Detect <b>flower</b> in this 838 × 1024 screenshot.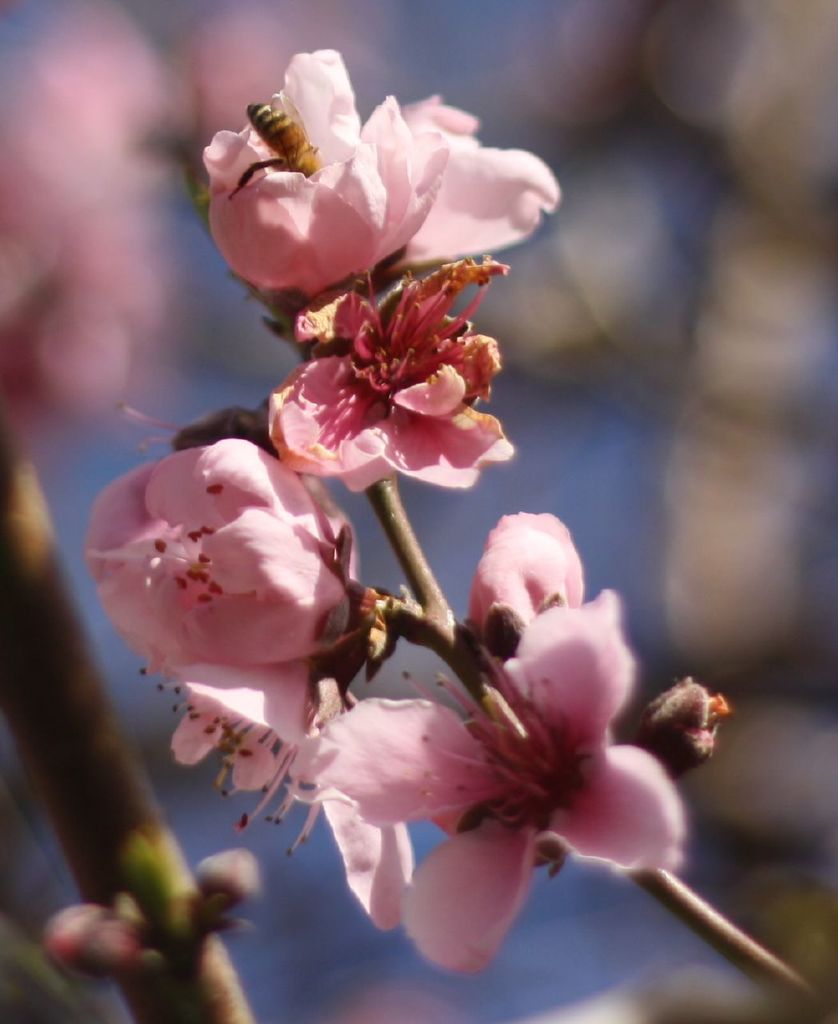
Detection: box=[465, 498, 584, 638].
